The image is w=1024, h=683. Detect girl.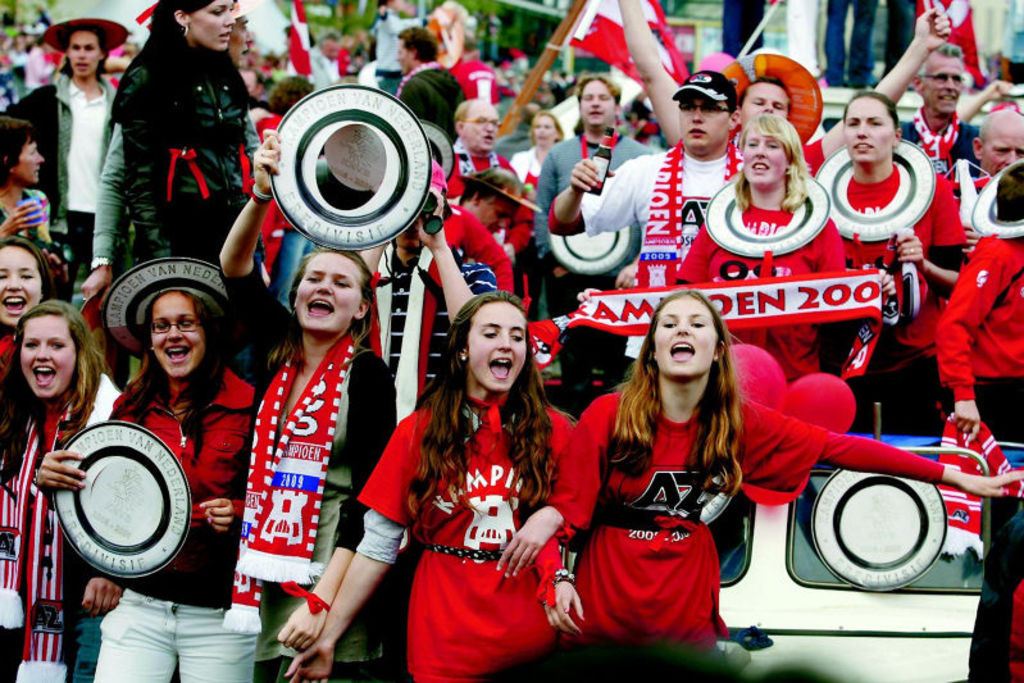
Detection: bbox=(122, 0, 258, 259).
